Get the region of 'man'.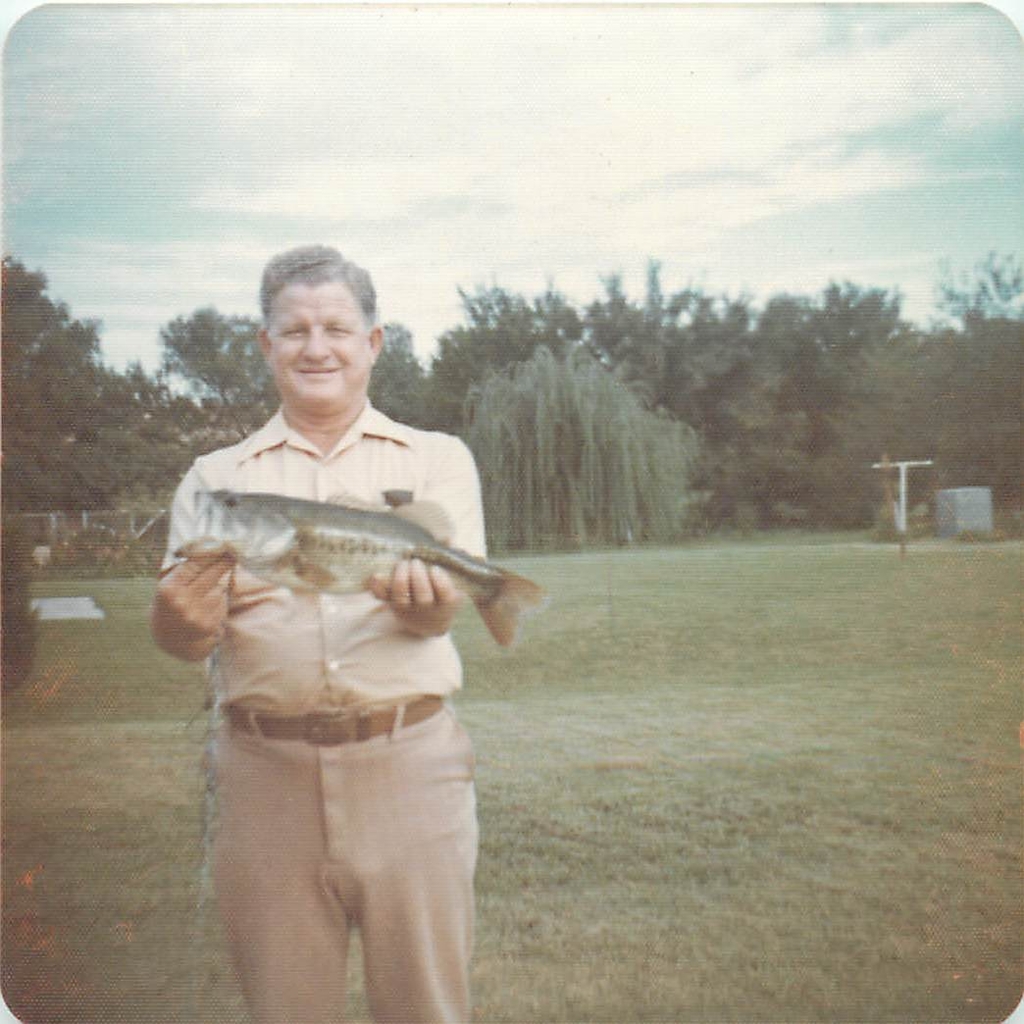
region(159, 242, 539, 1023).
